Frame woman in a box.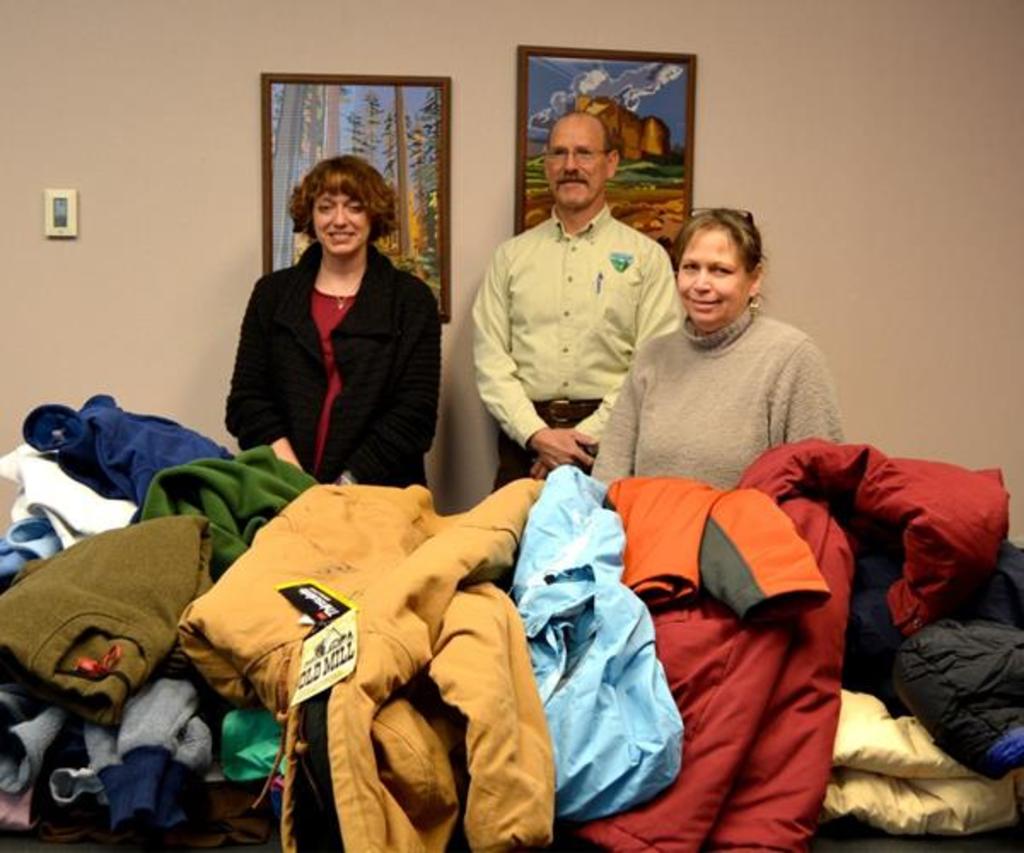
591, 210, 840, 488.
